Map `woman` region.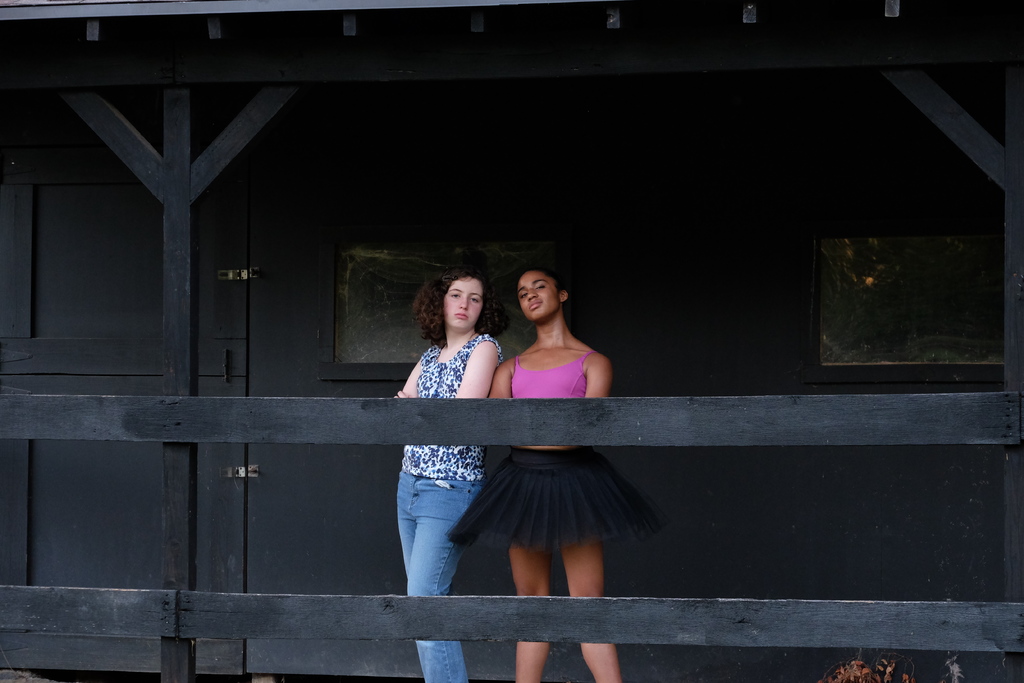
Mapped to box(390, 263, 511, 682).
